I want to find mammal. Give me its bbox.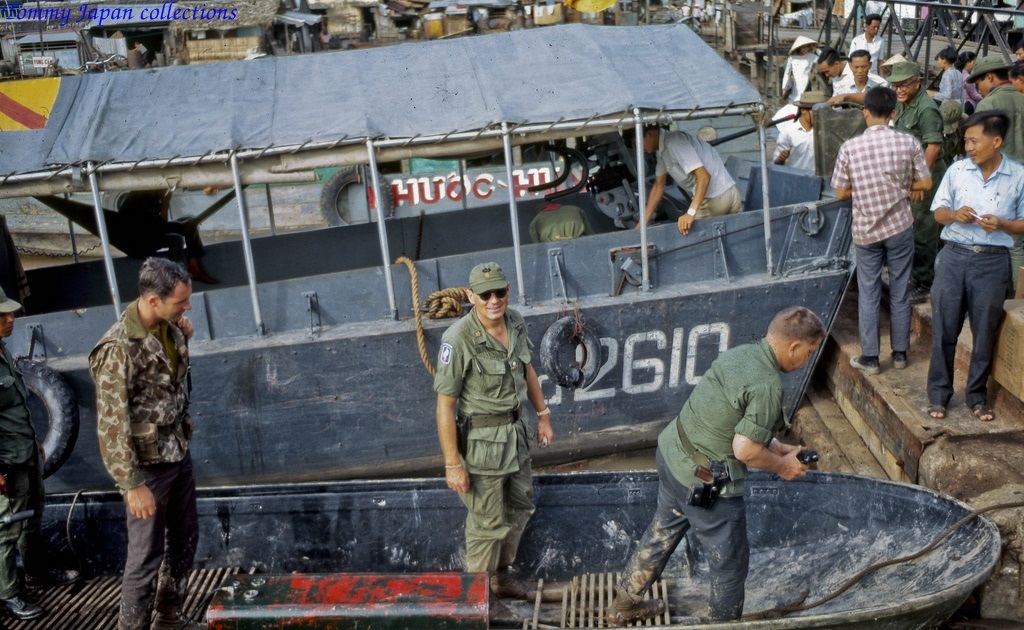
select_region(957, 44, 972, 70).
